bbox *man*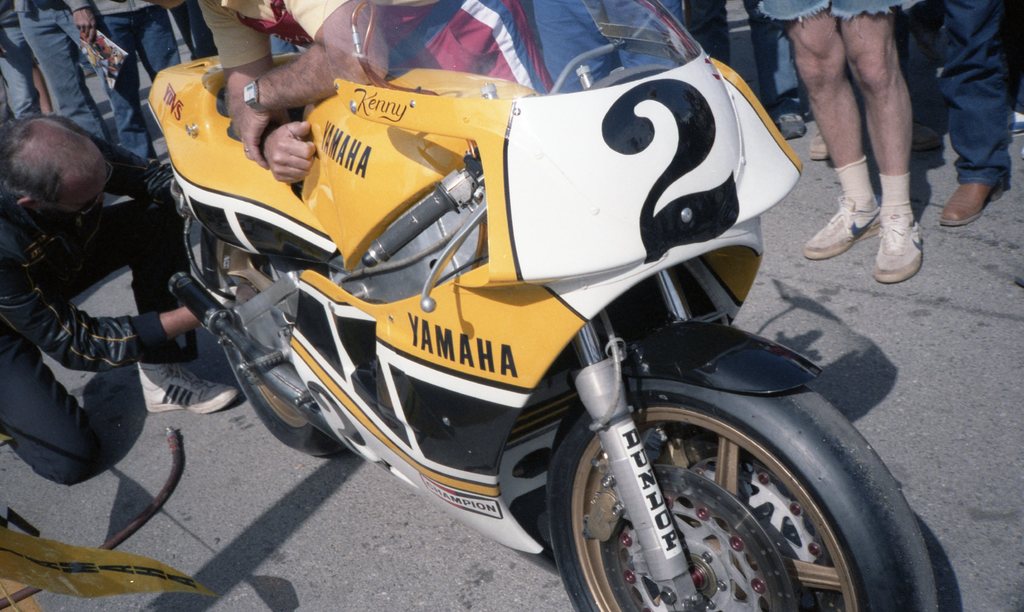
region(530, 0, 691, 94)
